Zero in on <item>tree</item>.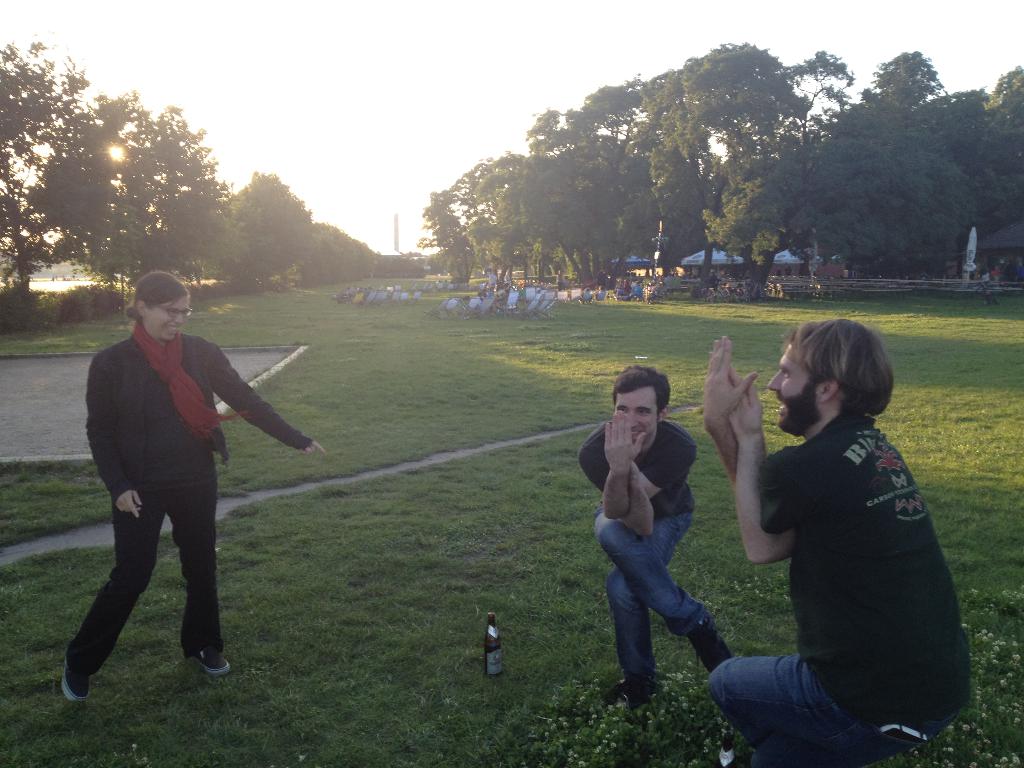
Zeroed in: bbox=[957, 80, 993, 137].
